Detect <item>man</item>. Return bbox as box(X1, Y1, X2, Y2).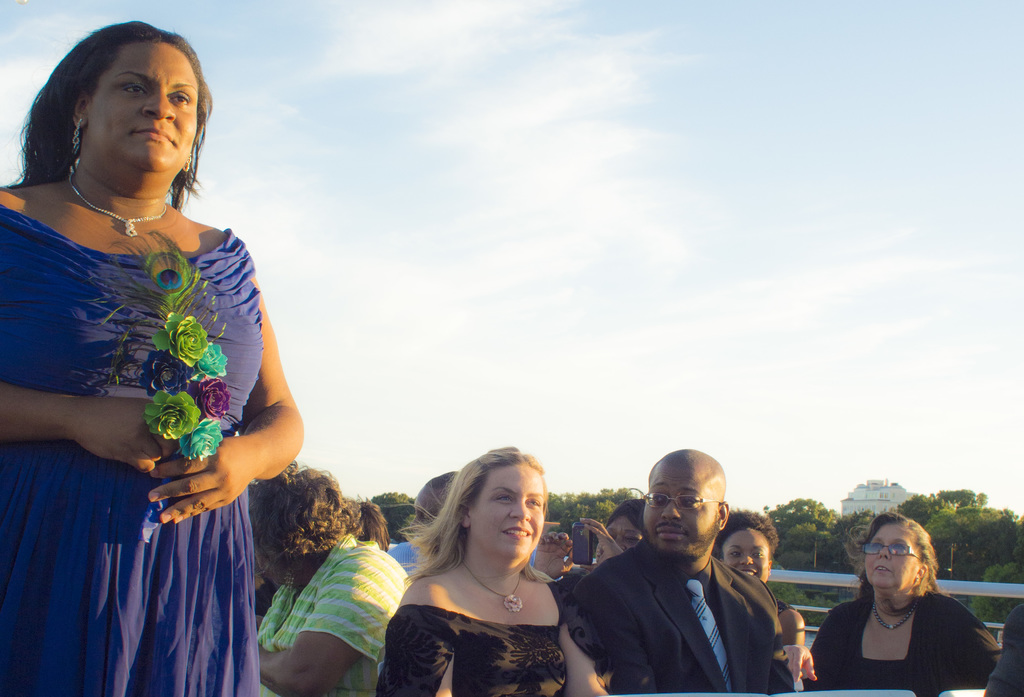
box(568, 447, 796, 696).
